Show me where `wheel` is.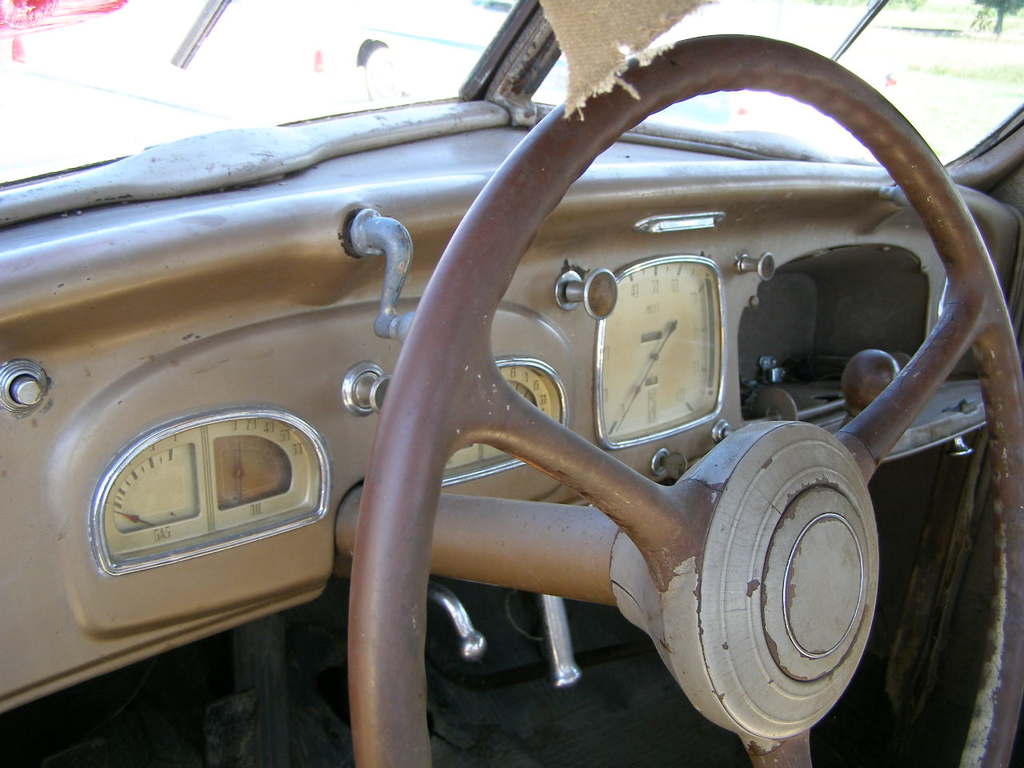
`wheel` is at region(346, 30, 1023, 767).
